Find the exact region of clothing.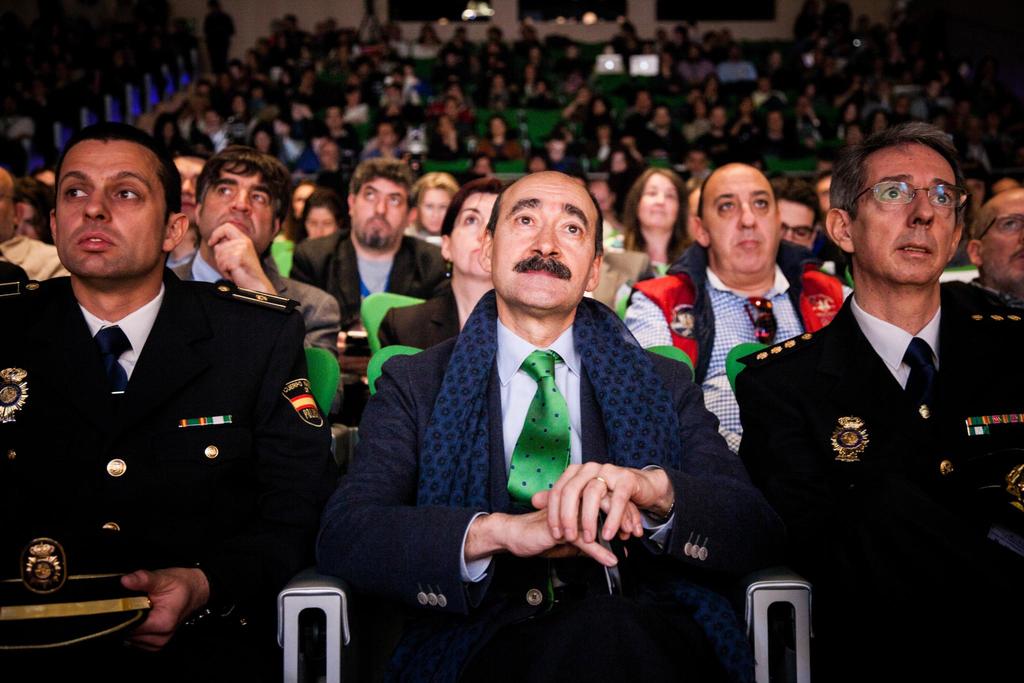
Exact region: box=[739, 276, 1023, 682].
